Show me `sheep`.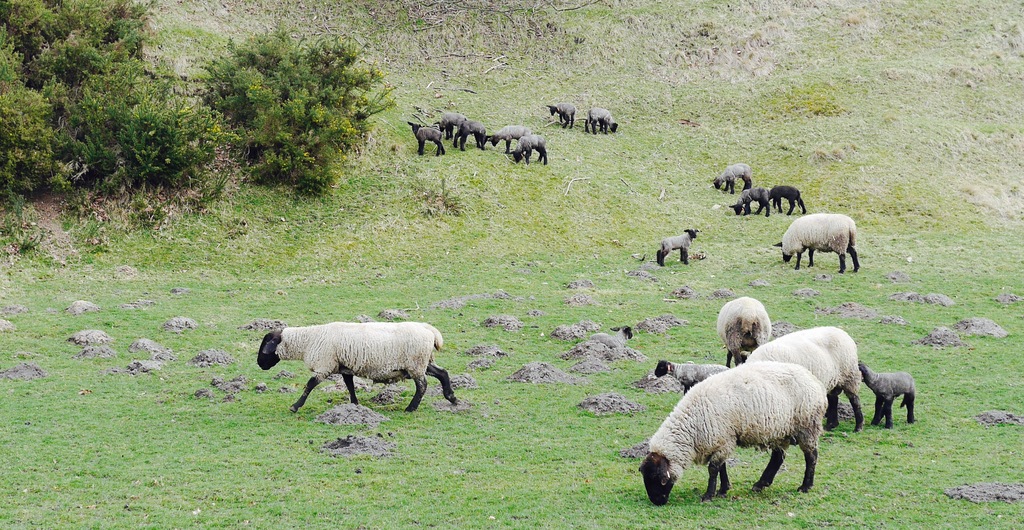
`sheep` is here: [x1=774, y1=216, x2=859, y2=274].
